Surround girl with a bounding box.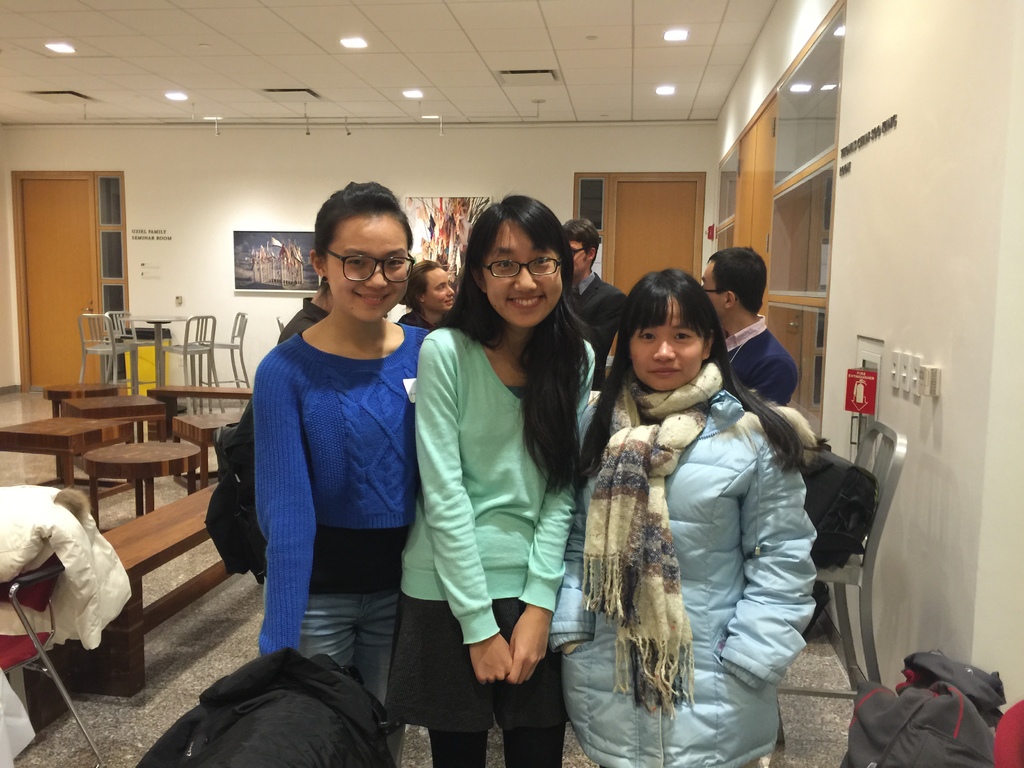
l=251, t=188, r=433, b=766.
